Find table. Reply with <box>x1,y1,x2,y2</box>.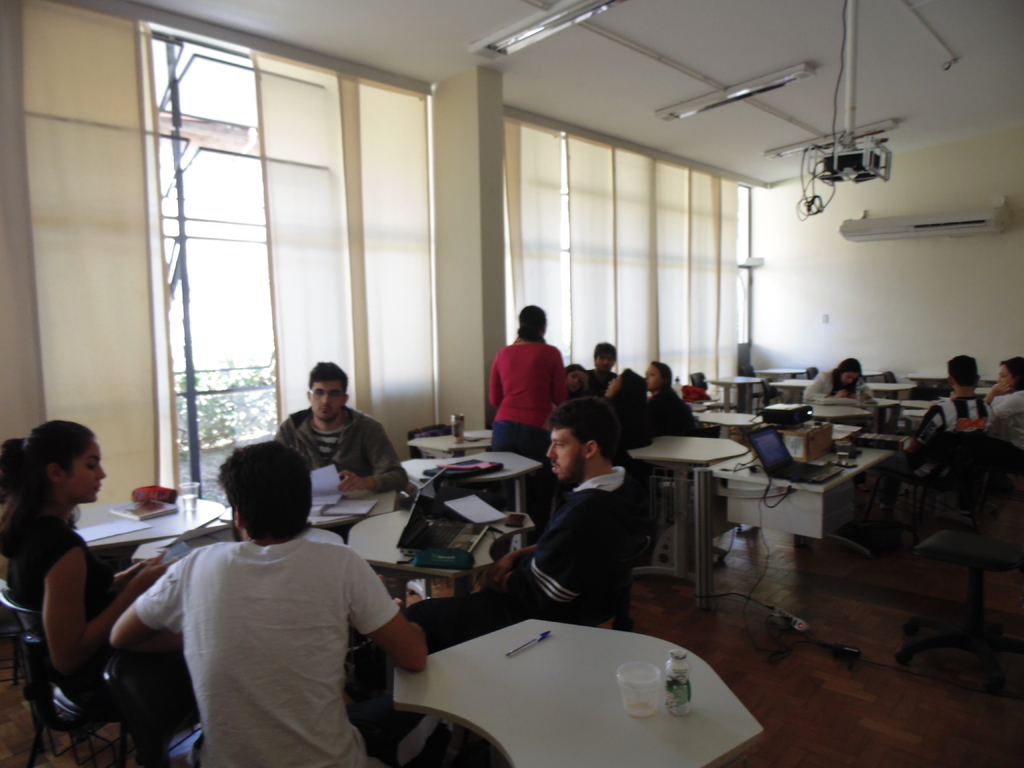
<box>47,484,242,554</box>.
